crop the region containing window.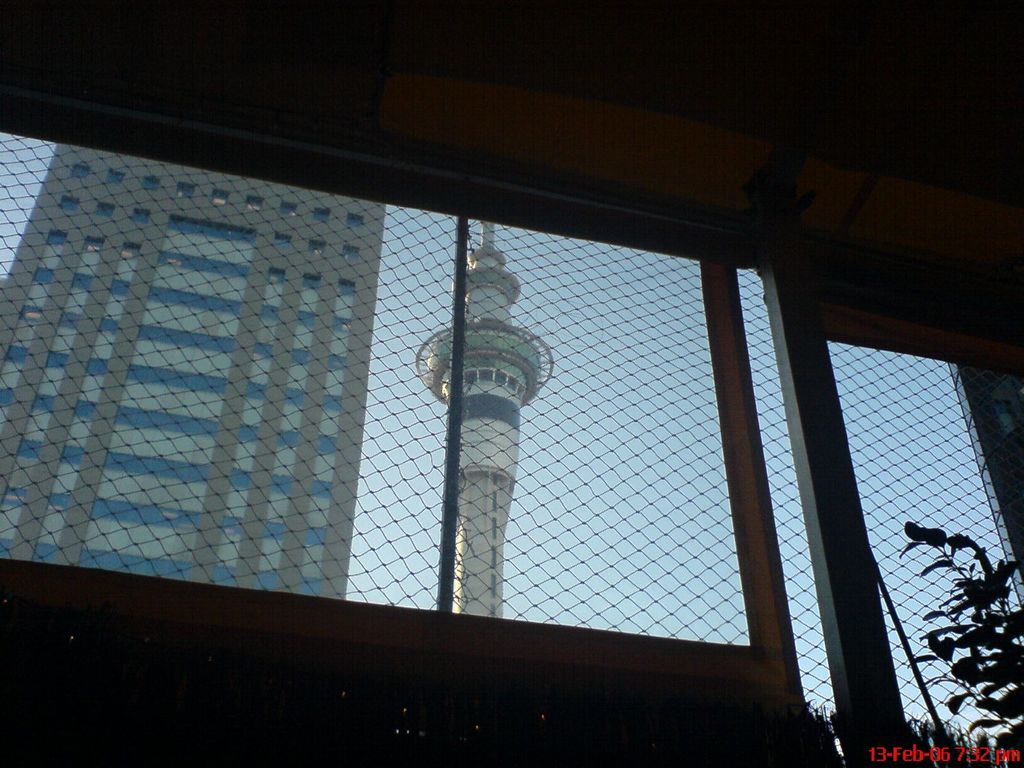
Crop region: locate(32, 543, 61, 564).
